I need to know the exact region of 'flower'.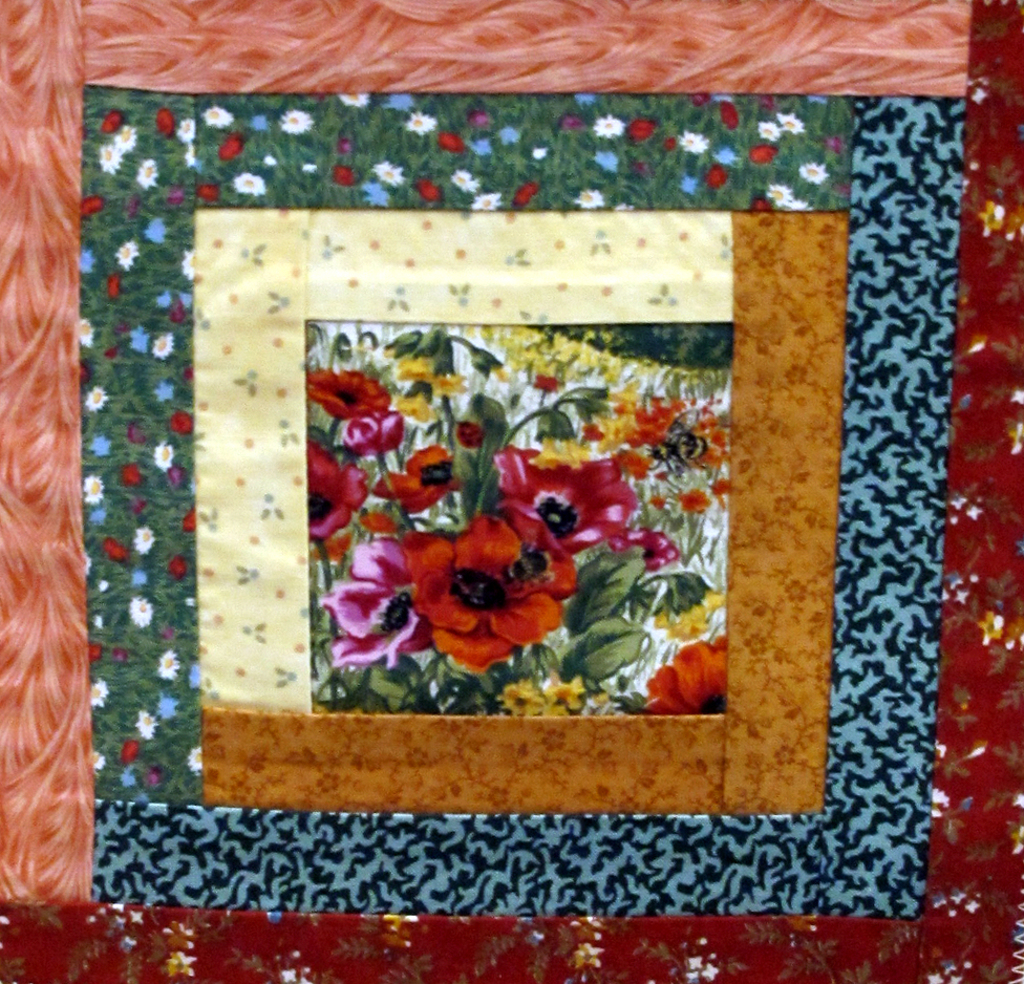
Region: <bbox>825, 133, 840, 150</bbox>.
